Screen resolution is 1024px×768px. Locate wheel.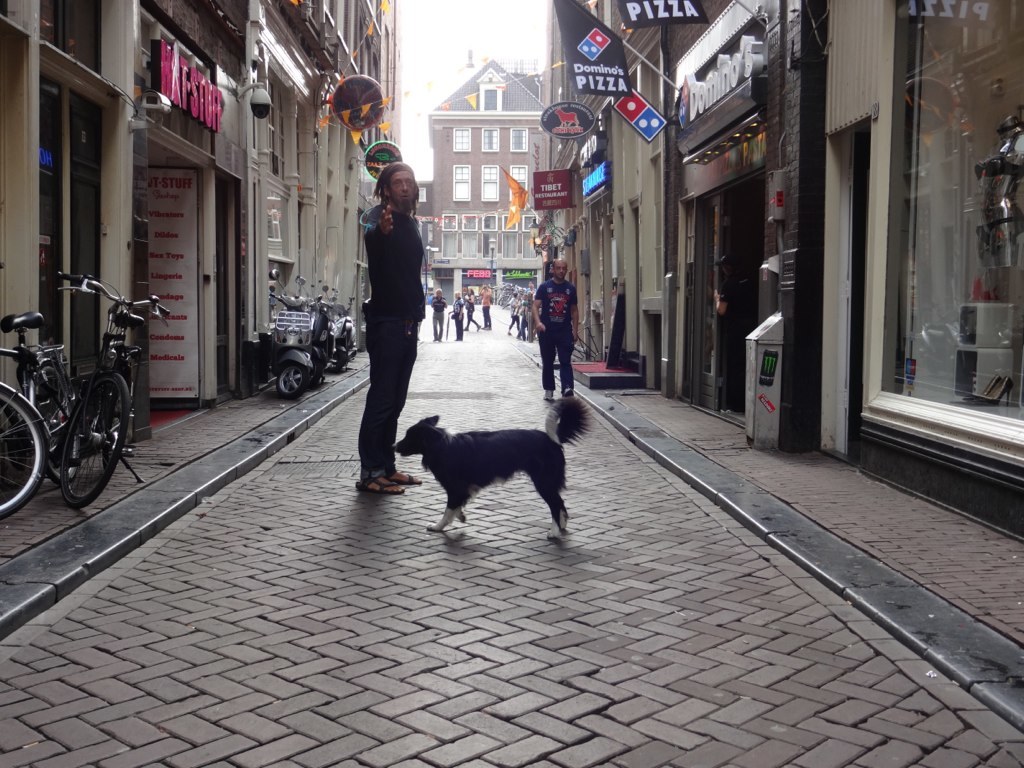
67:370:123:508.
